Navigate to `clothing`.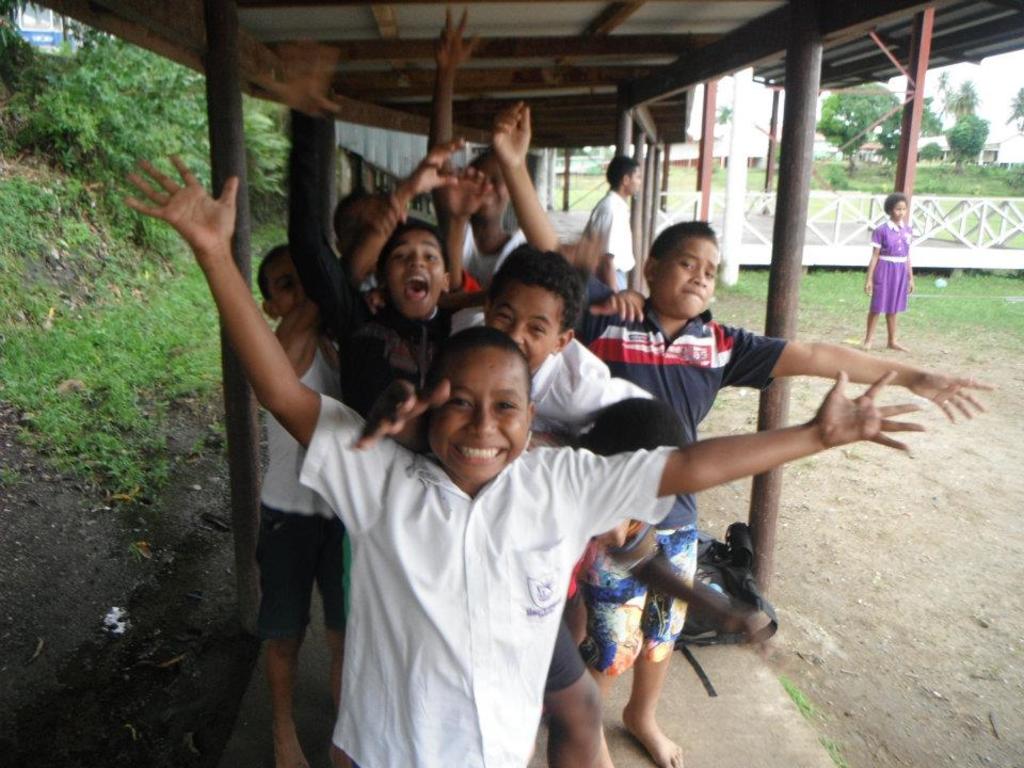
Navigation target: {"left": 254, "top": 342, "right": 346, "bottom": 636}.
